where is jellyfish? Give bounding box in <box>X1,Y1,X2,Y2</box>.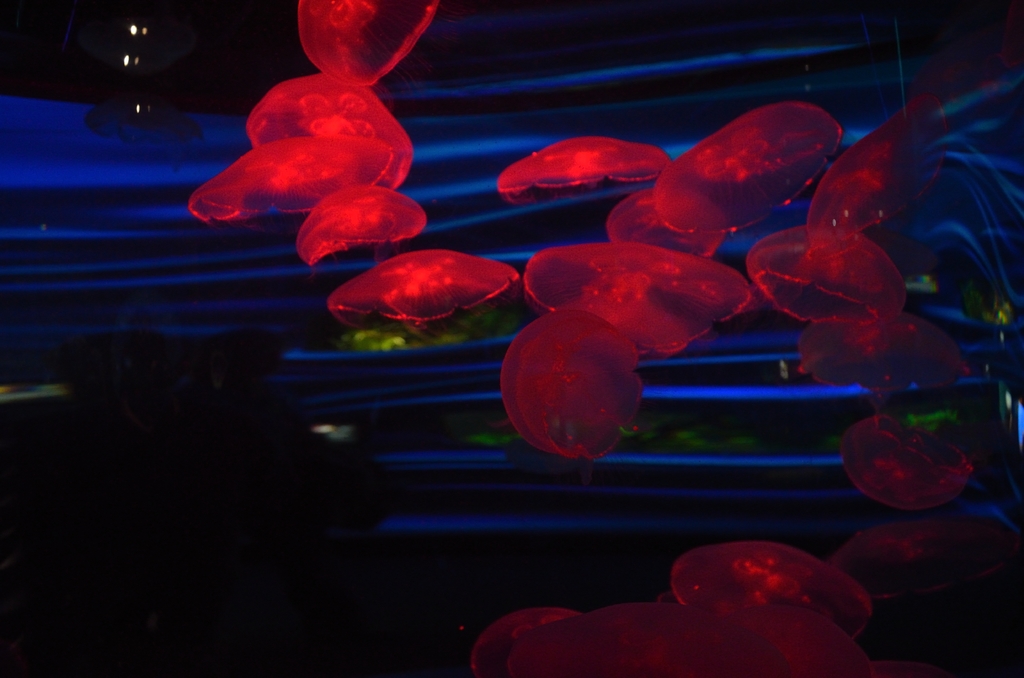
<box>512,232,748,354</box>.
